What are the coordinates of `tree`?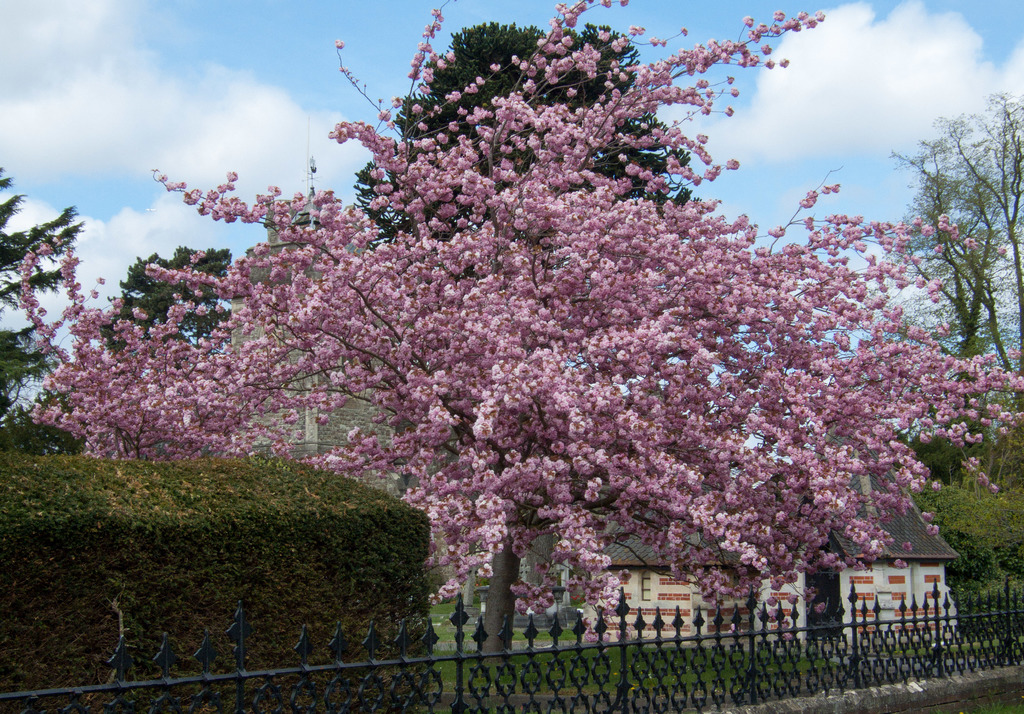
[x1=328, y1=5, x2=701, y2=678].
